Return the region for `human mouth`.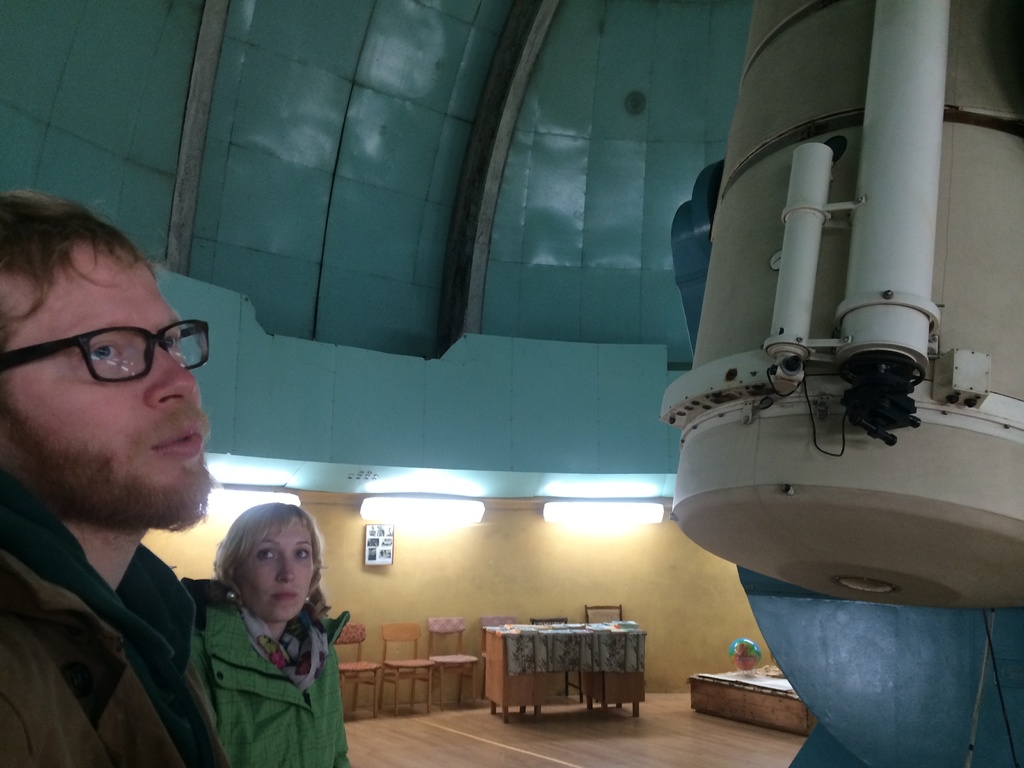
region(159, 423, 205, 451).
